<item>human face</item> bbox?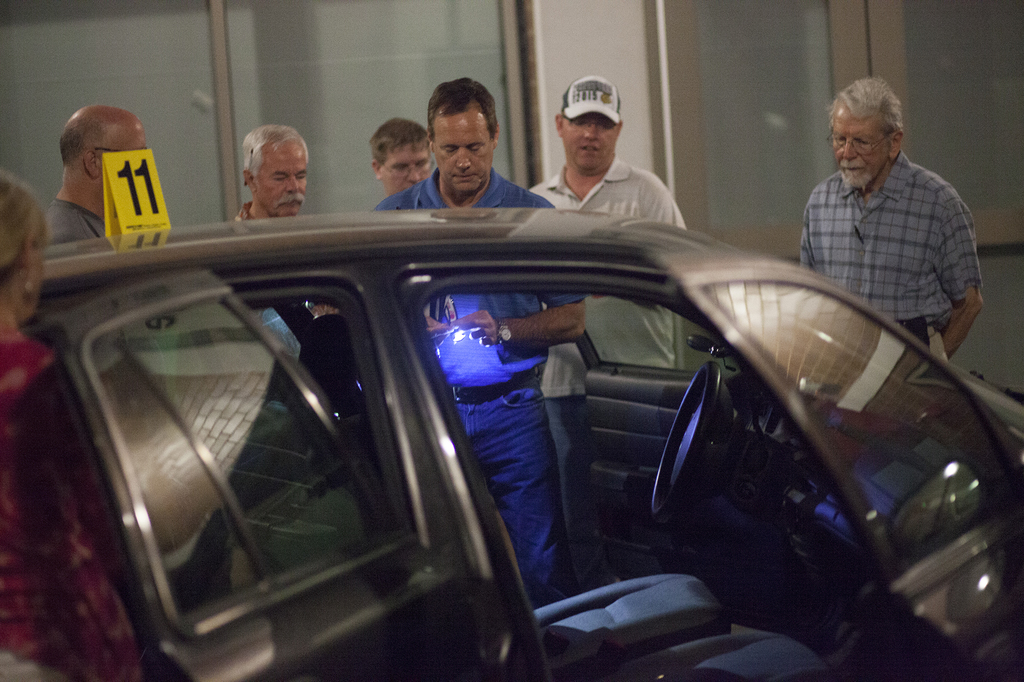
563 115 615 178
